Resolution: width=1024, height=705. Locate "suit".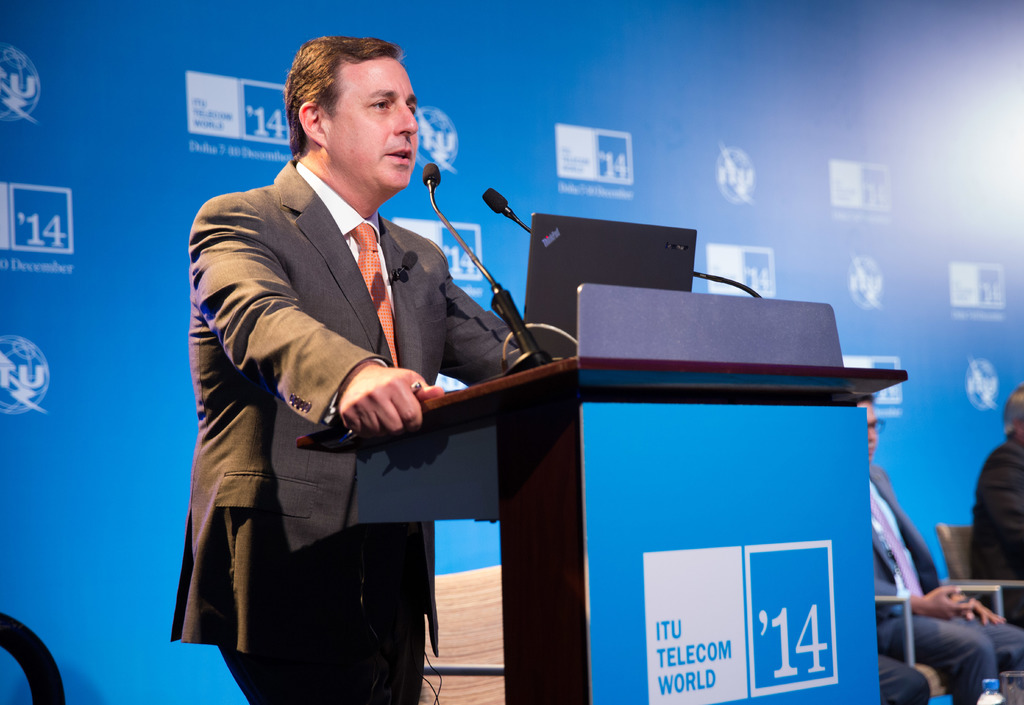
[860,461,1023,704].
